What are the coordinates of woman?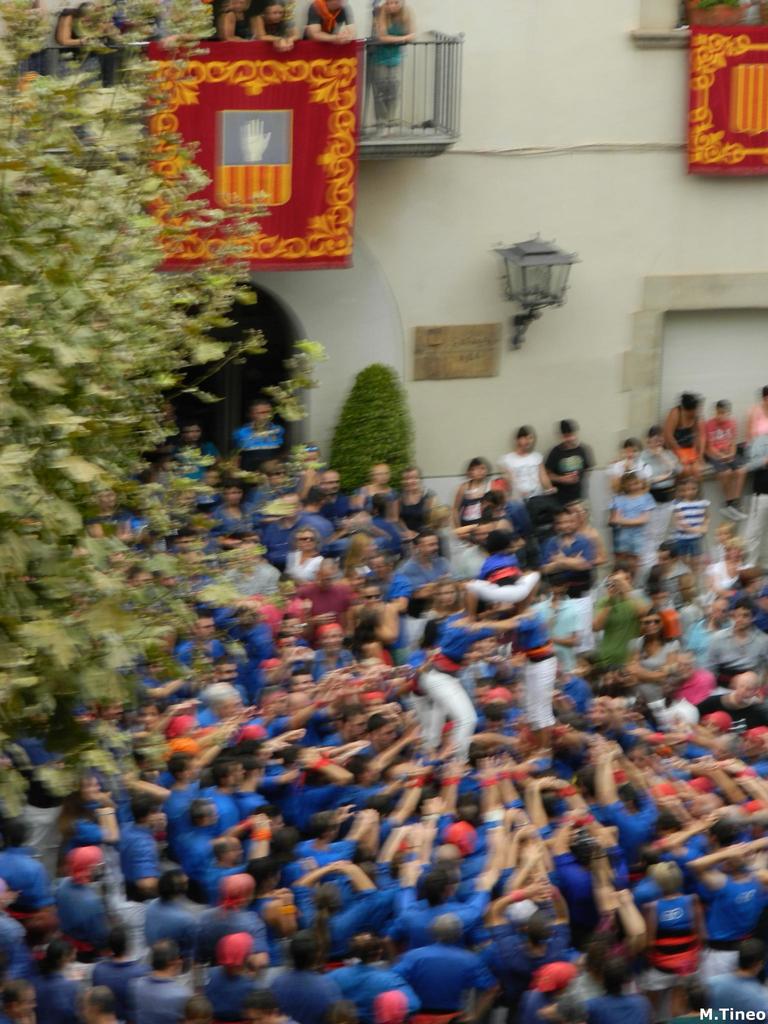
box(591, 457, 664, 582).
